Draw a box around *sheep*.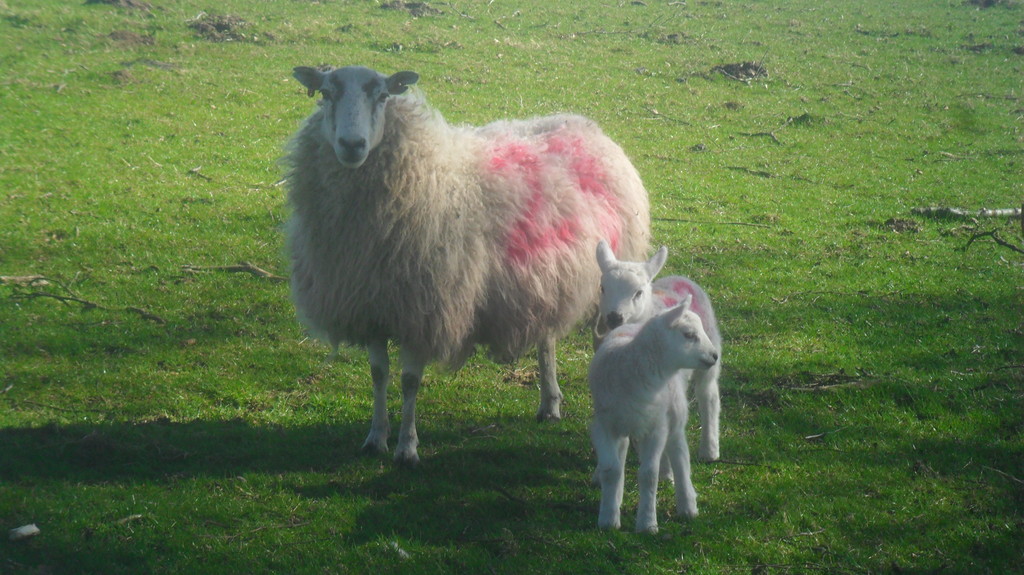
BBox(593, 236, 720, 460).
